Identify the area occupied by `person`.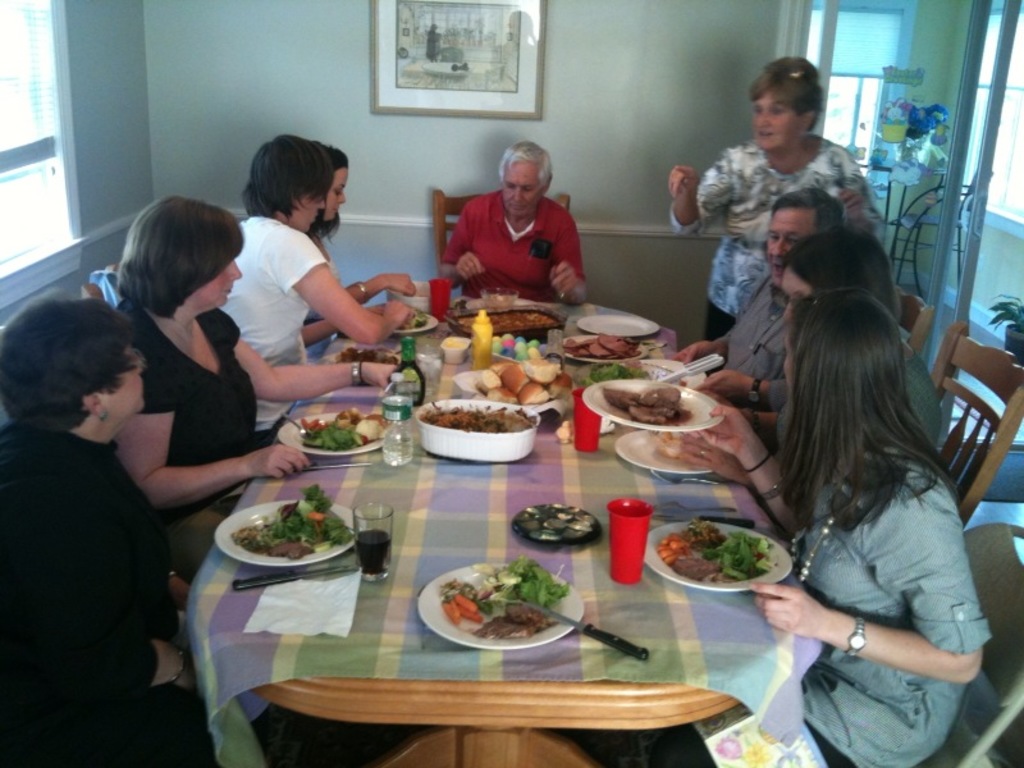
Area: 0,288,224,767.
